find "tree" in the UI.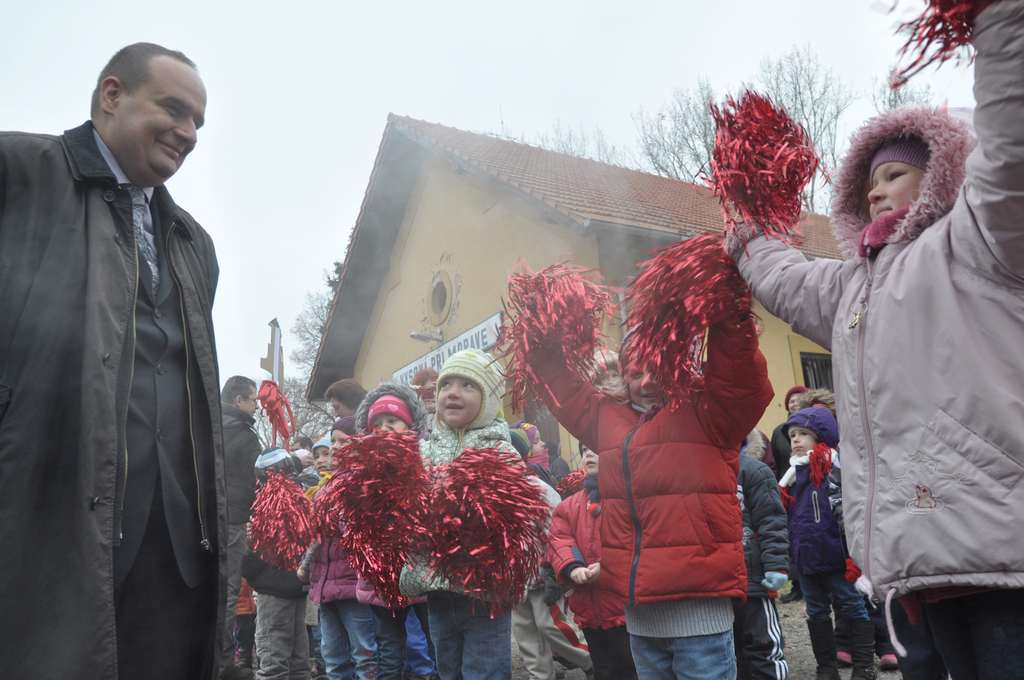
UI element at (253, 270, 346, 444).
